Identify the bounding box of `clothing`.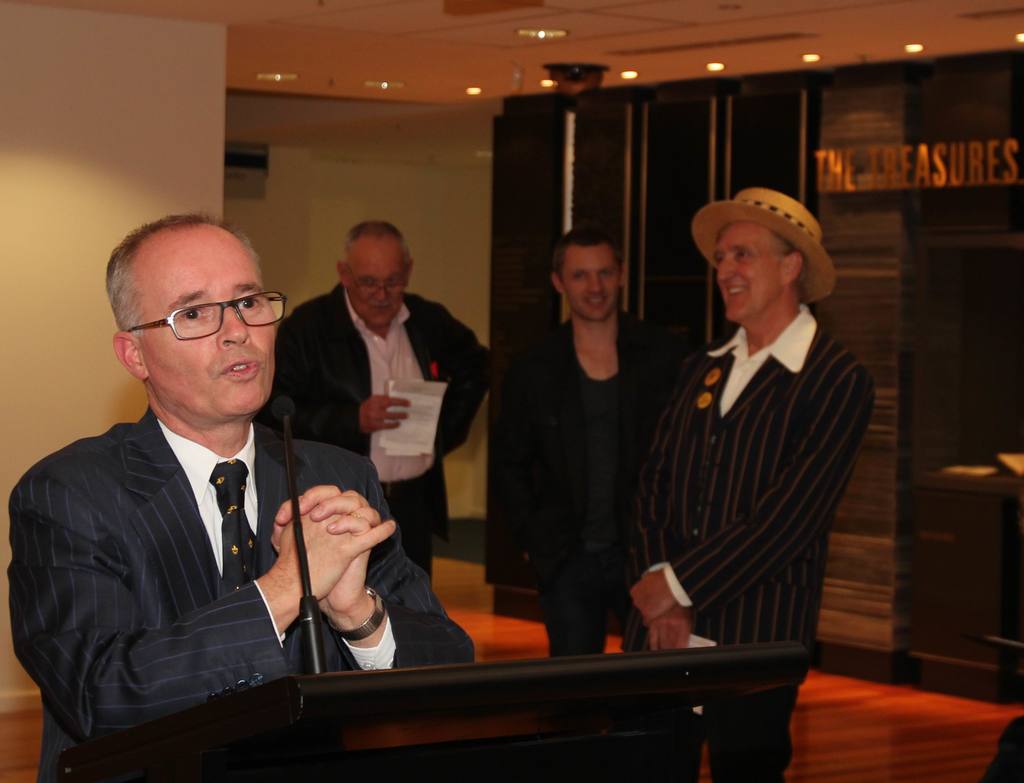
box=[5, 401, 475, 782].
